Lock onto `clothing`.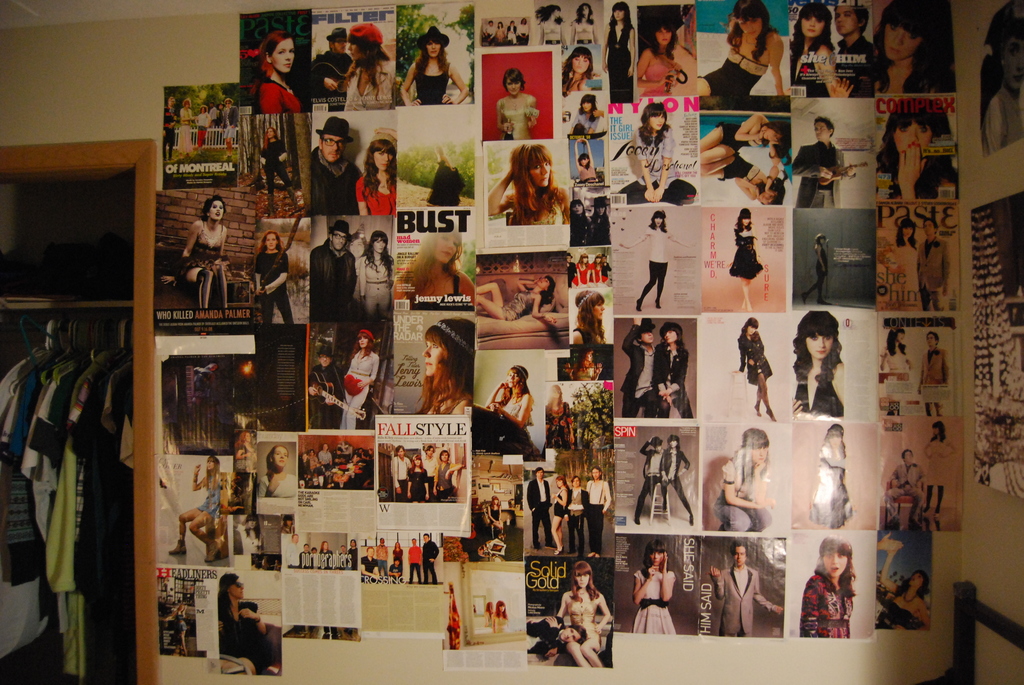
Locked: (311,48,351,111).
